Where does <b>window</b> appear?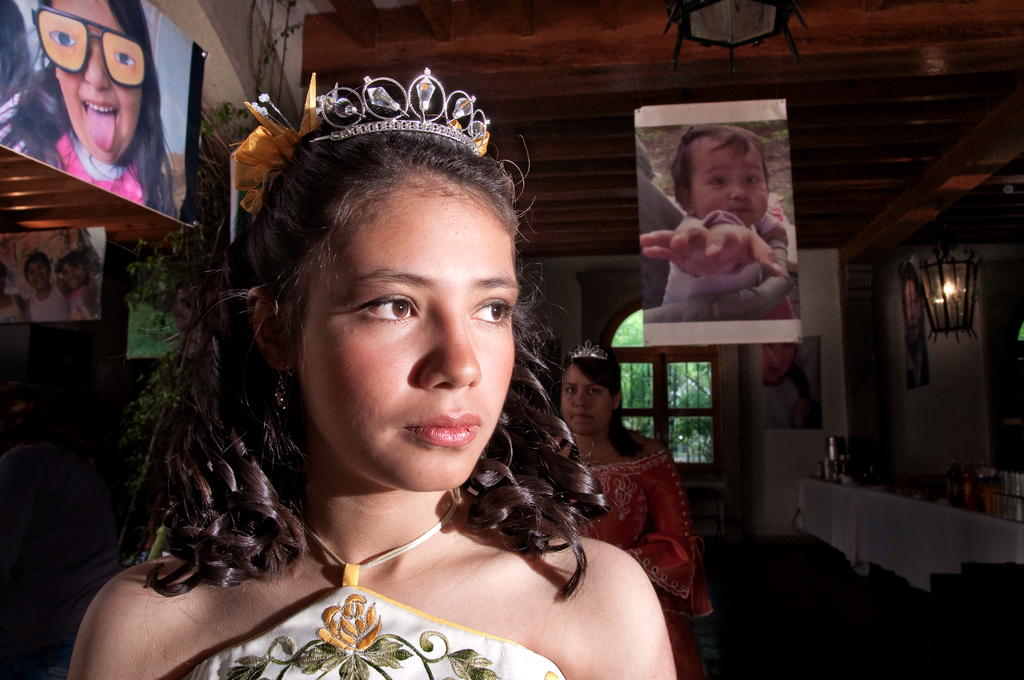
Appears at BBox(609, 348, 723, 473).
